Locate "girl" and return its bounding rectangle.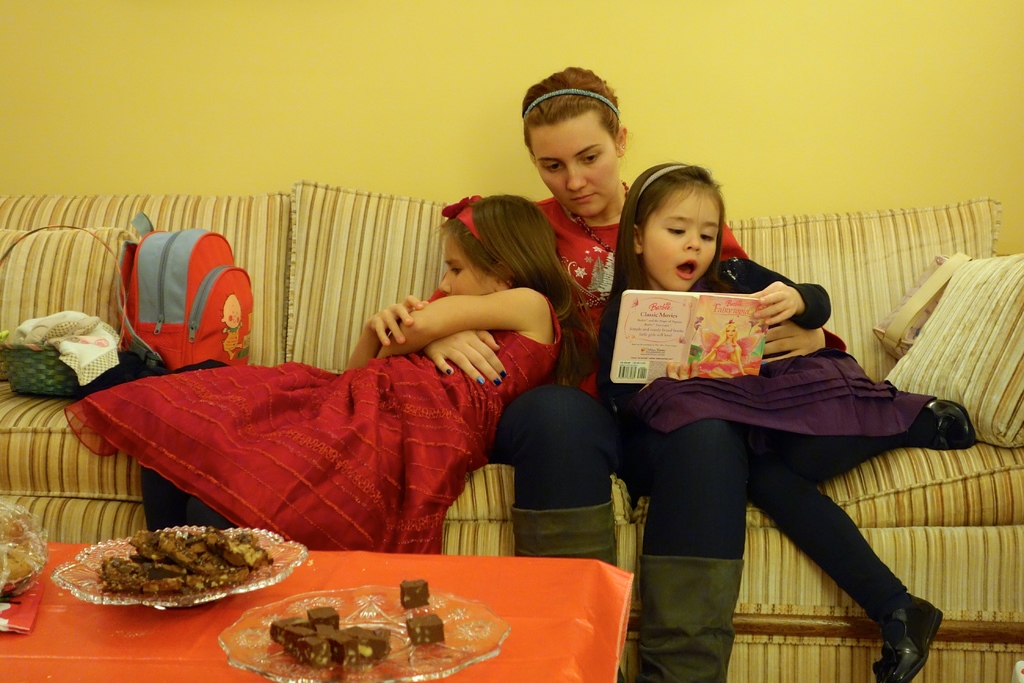
(left=595, top=164, right=976, bottom=682).
